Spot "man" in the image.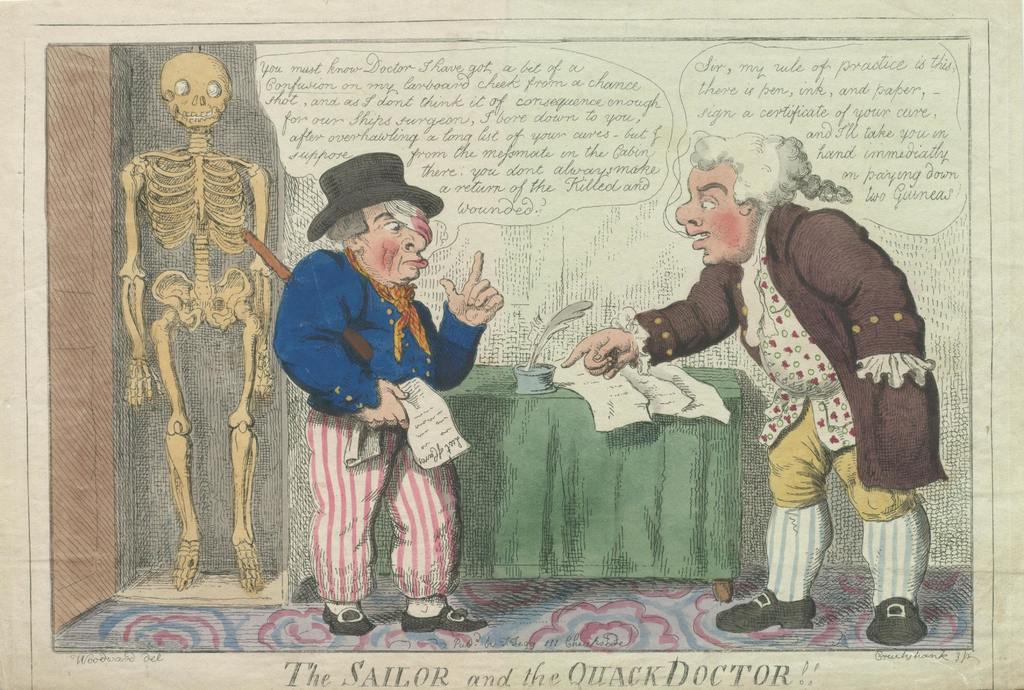
"man" found at region(283, 176, 485, 602).
